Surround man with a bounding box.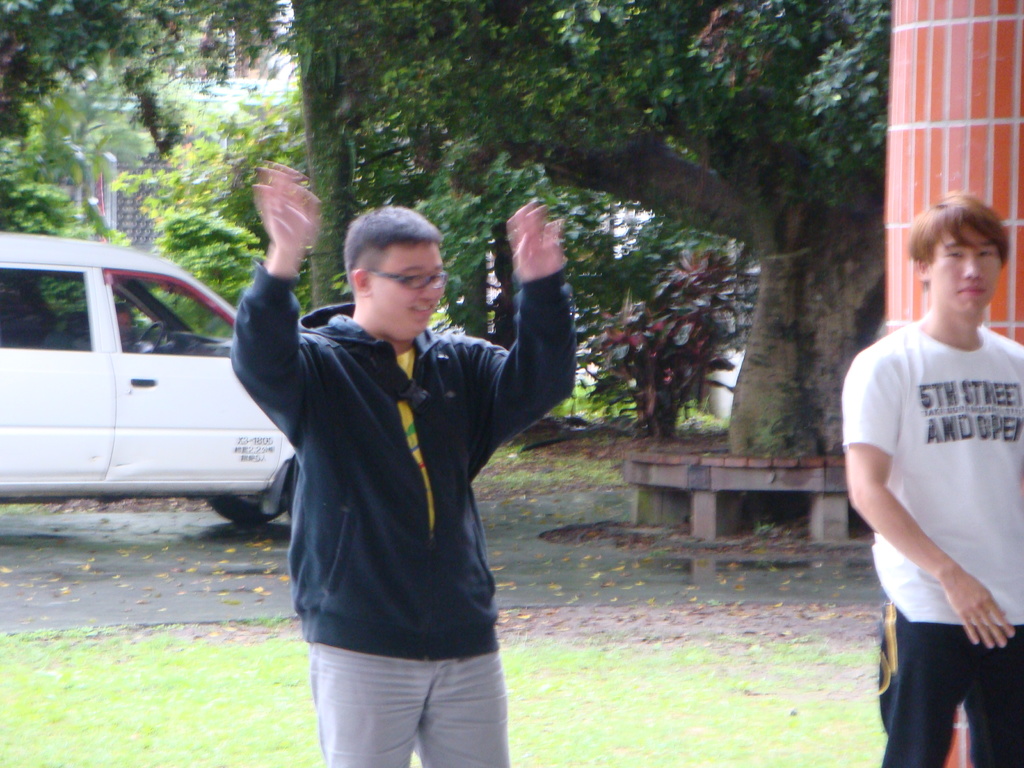
<box>840,179,1023,767</box>.
